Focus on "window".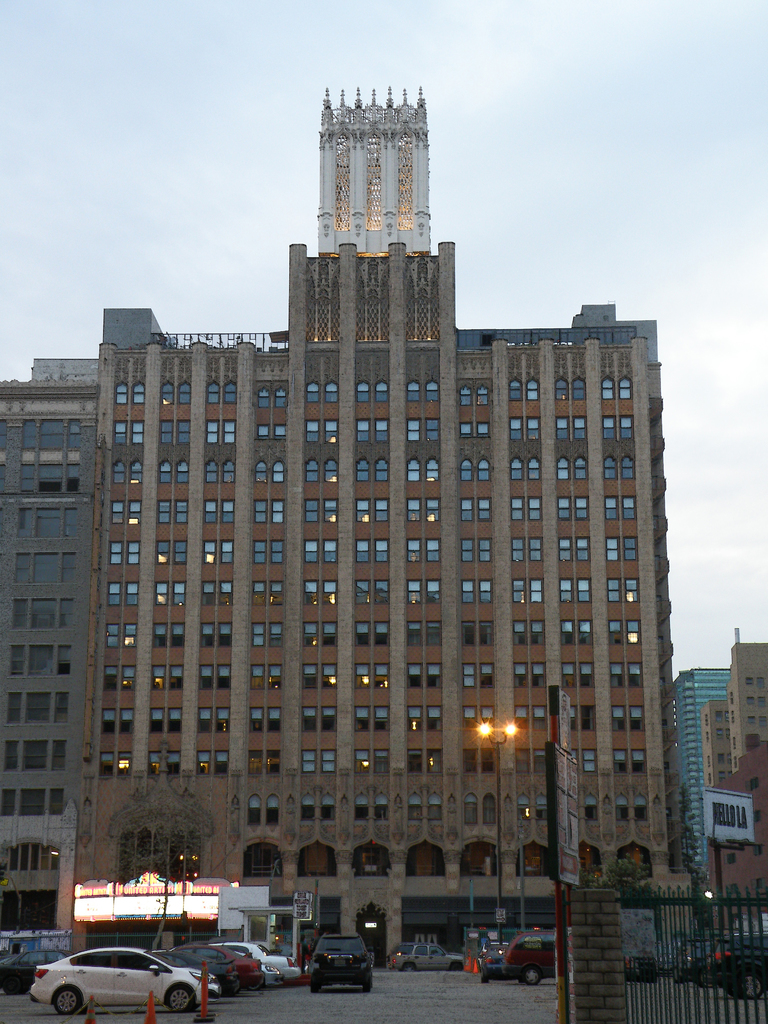
Focused at {"left": 462, "top": 662, "right": 495, "bottom": 689}.
